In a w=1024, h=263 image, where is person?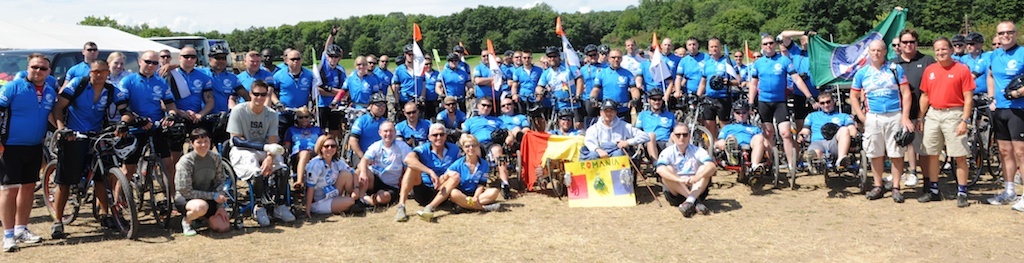
[55,52,142,237].
